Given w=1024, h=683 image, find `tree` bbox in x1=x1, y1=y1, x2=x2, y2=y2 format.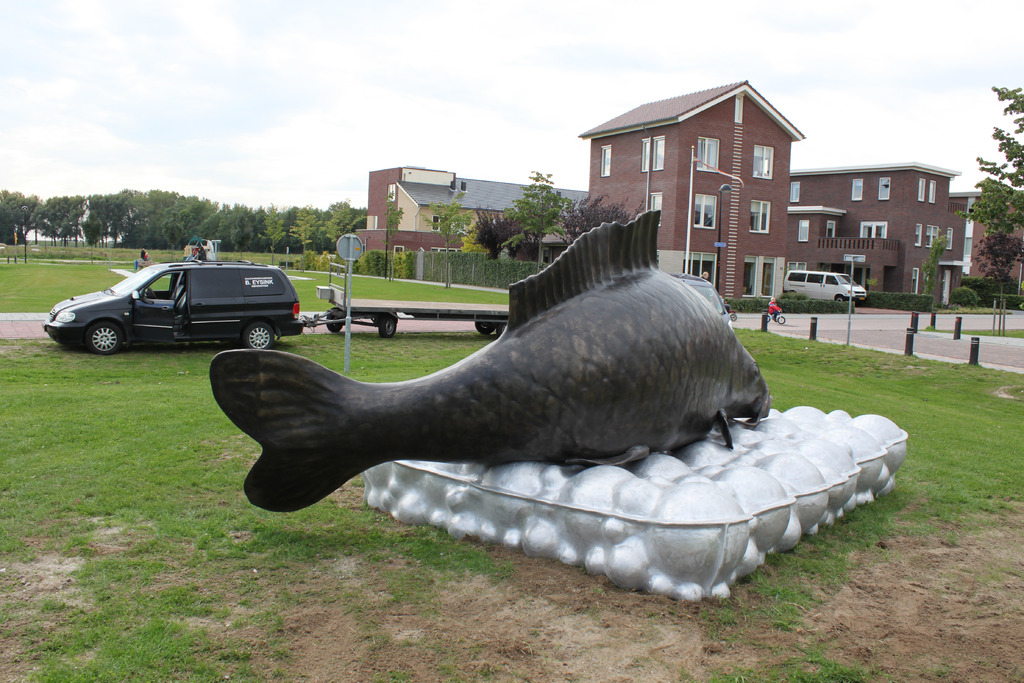
x1=970, y1=233, x2=1023, y2=309.
